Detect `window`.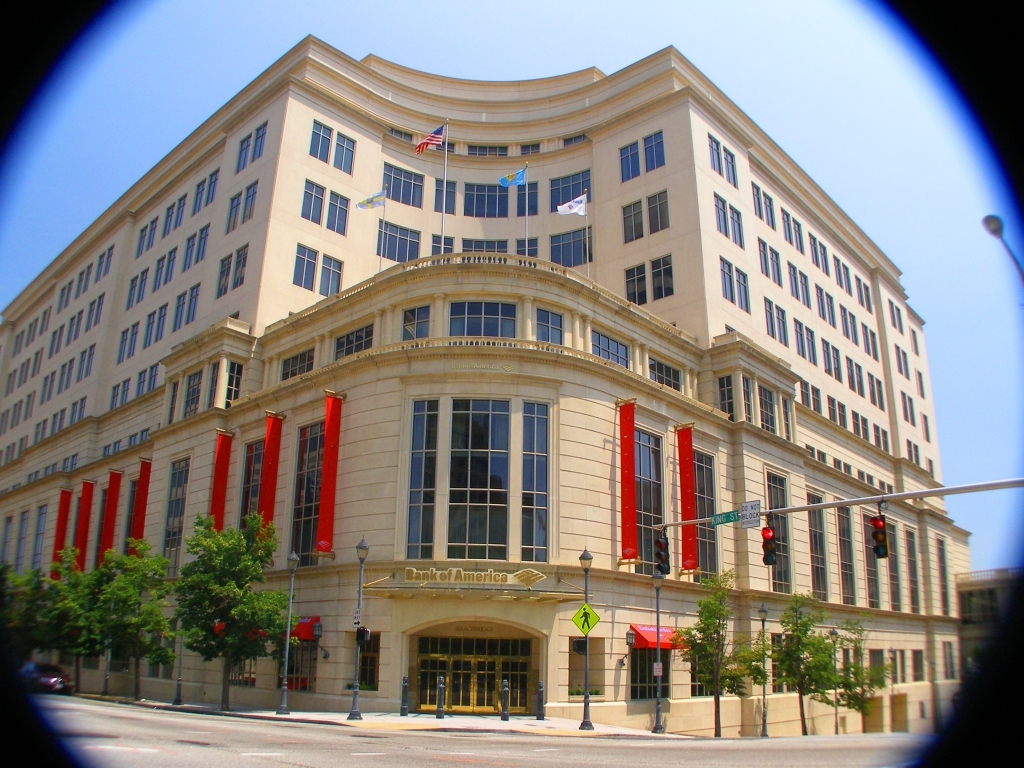
Detected at box(591, 331, 631, 371).
